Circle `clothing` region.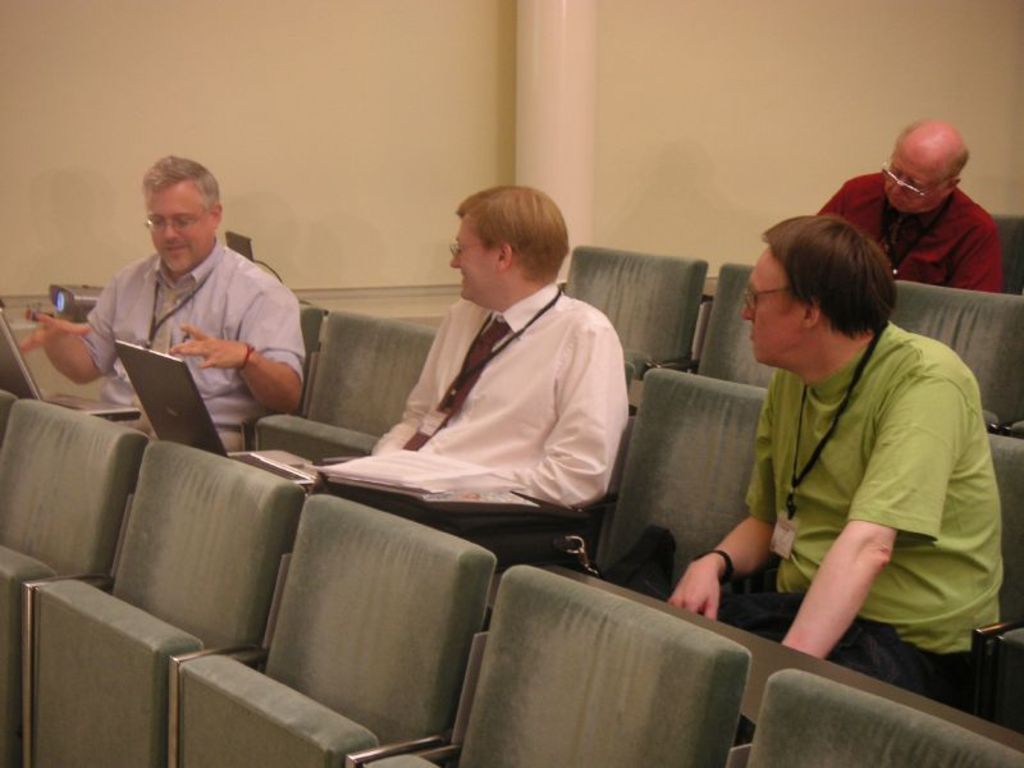
Region: select_region(813, 173, 997, 289).
